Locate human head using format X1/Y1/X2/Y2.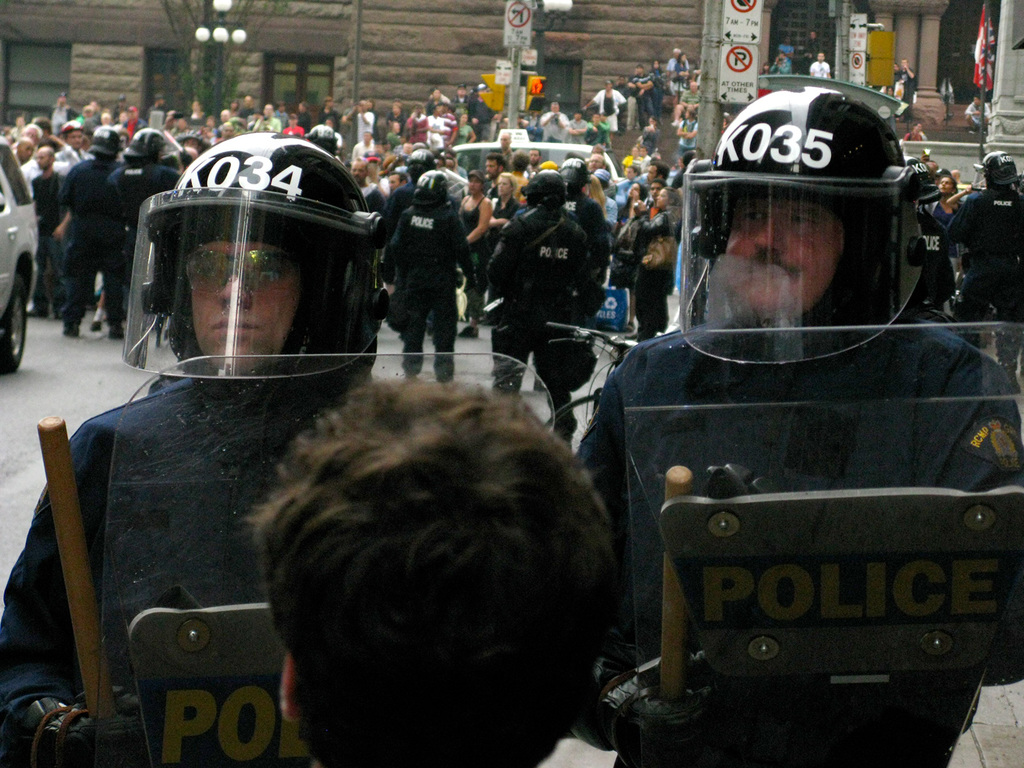
368/154/379/178.
